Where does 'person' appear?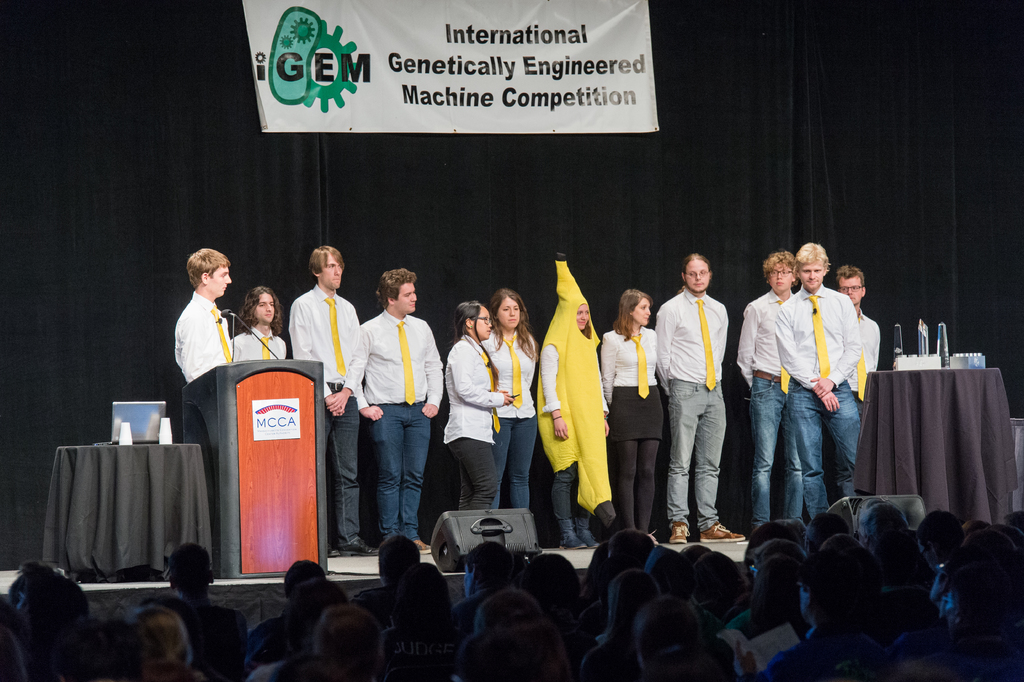
Appears at pyautogui.locateOnScreen(664, 249, 741, 550).
